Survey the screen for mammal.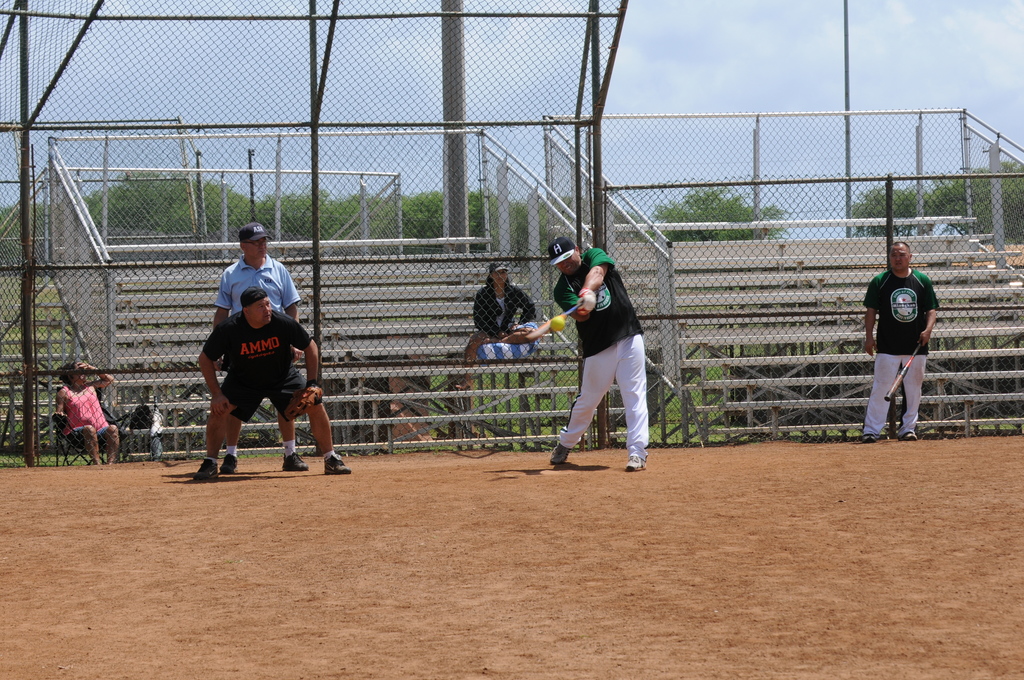
Survey found: bbox=(453, 261, 536, 391).
